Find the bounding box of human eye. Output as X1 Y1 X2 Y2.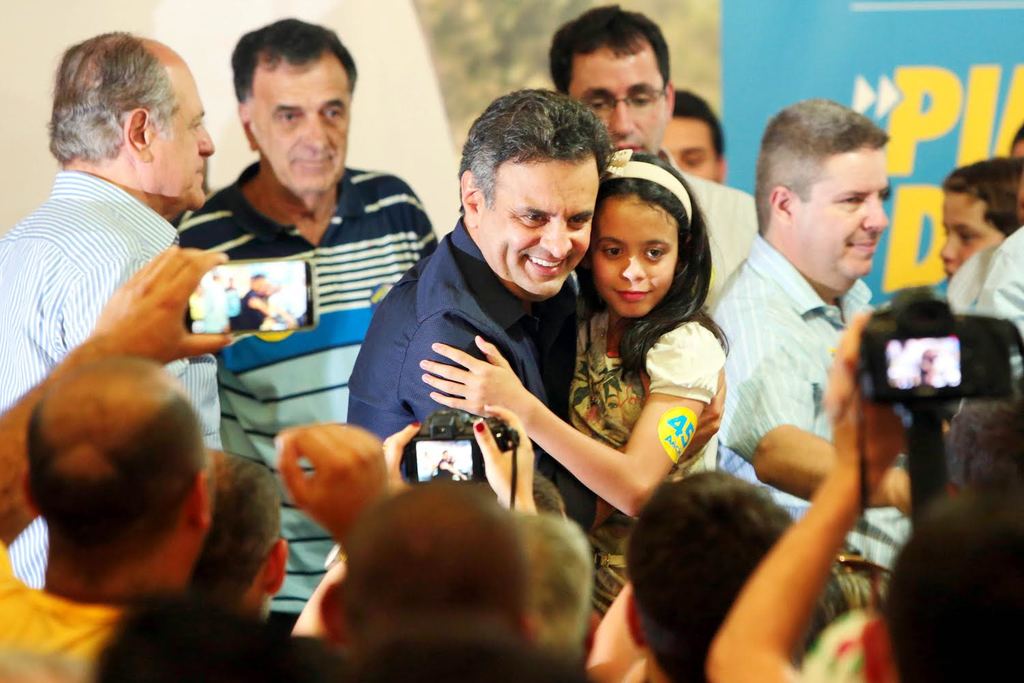
628 89 651 109.
